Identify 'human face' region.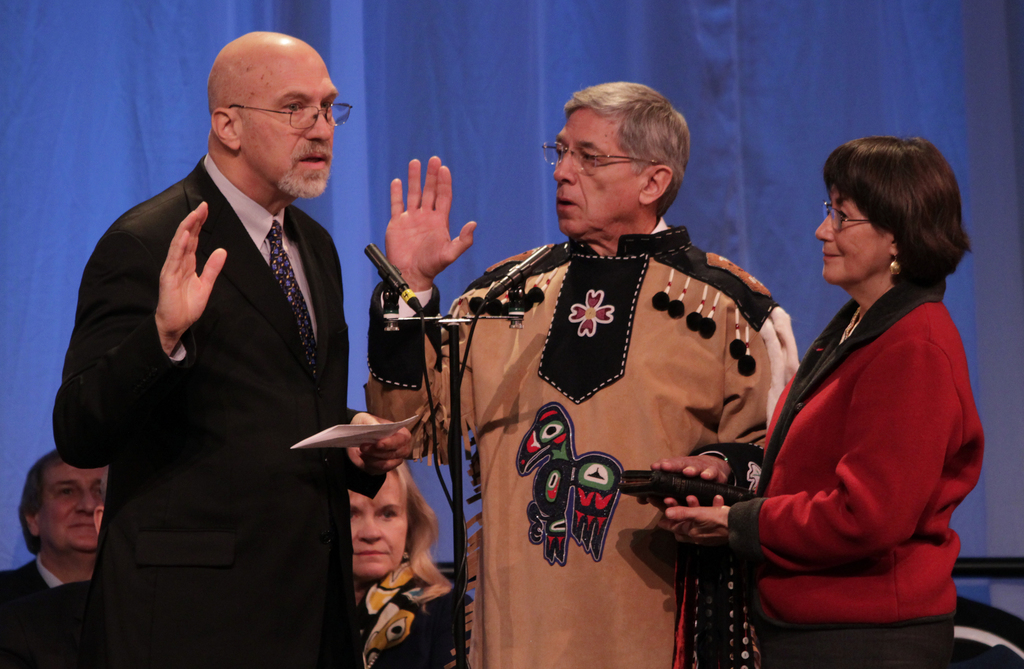
Region: Rect(552, 106, 641, 232).
